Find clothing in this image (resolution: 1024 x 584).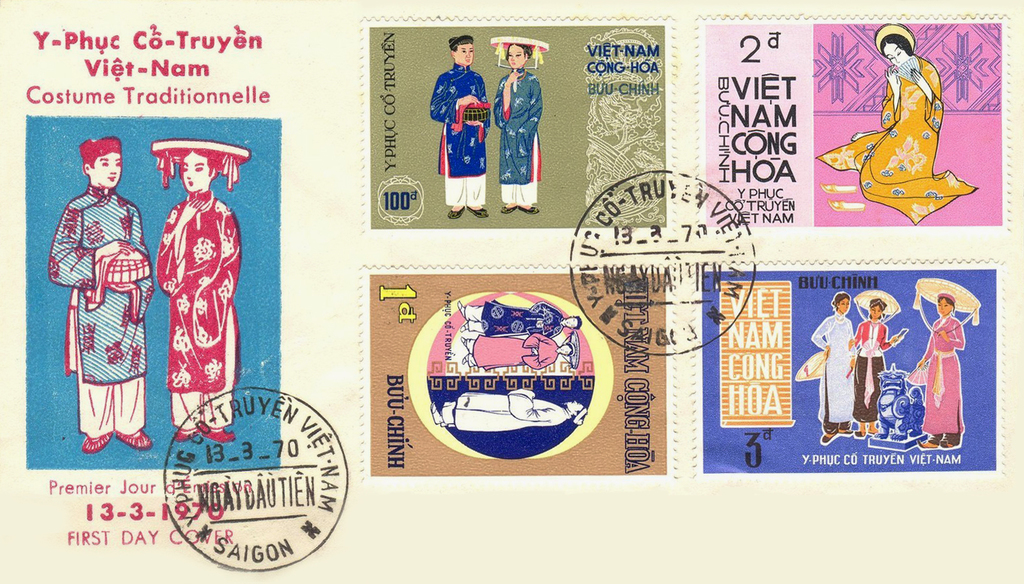
bbox=(442, 392, 569, 435).
